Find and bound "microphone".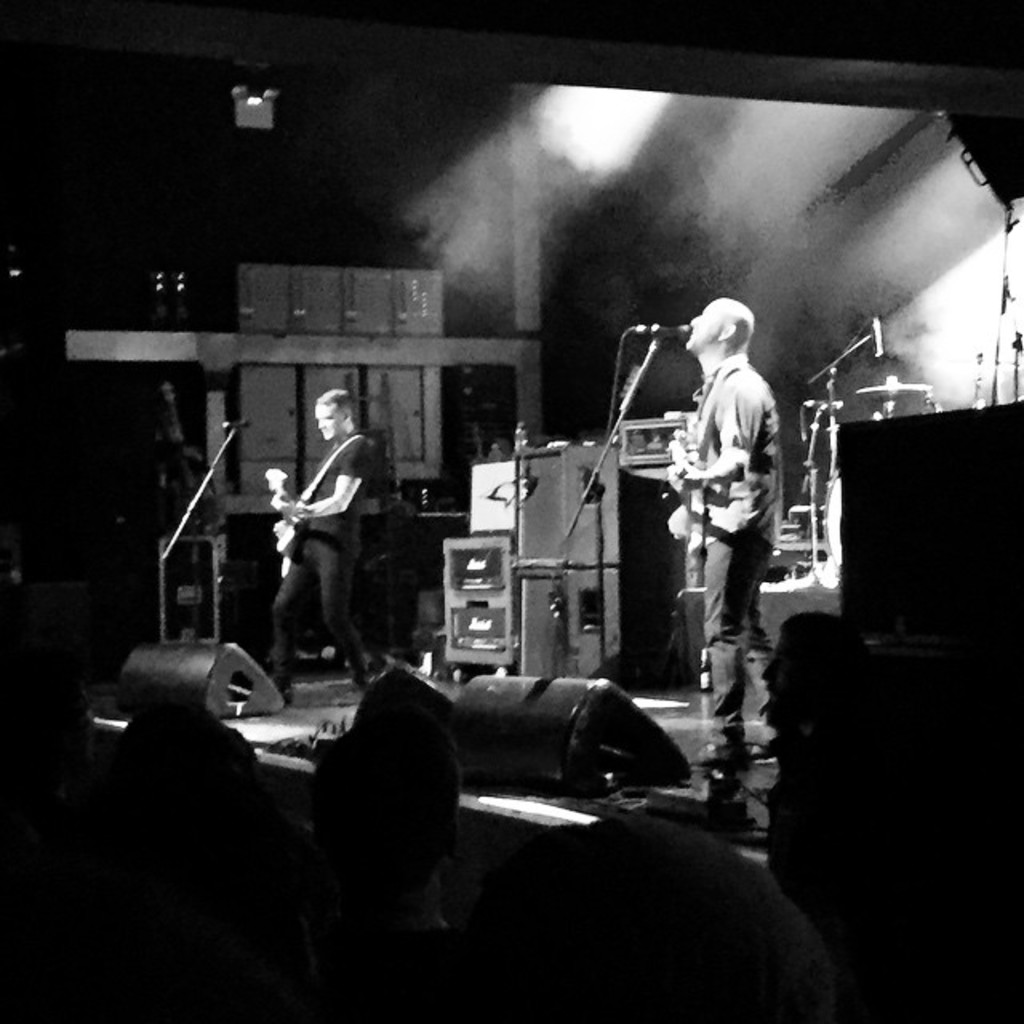
Bound: crop(867, 314, 886, 363).
